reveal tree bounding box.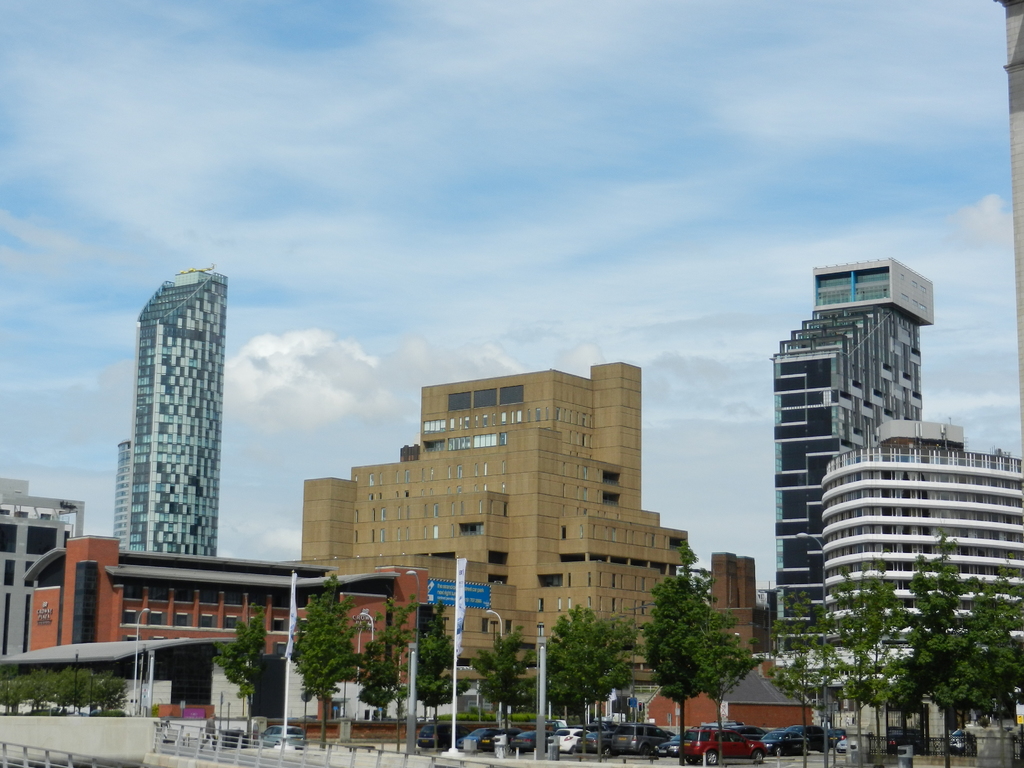
Revealed: left=545, top=602, right=637, bottom=756.
